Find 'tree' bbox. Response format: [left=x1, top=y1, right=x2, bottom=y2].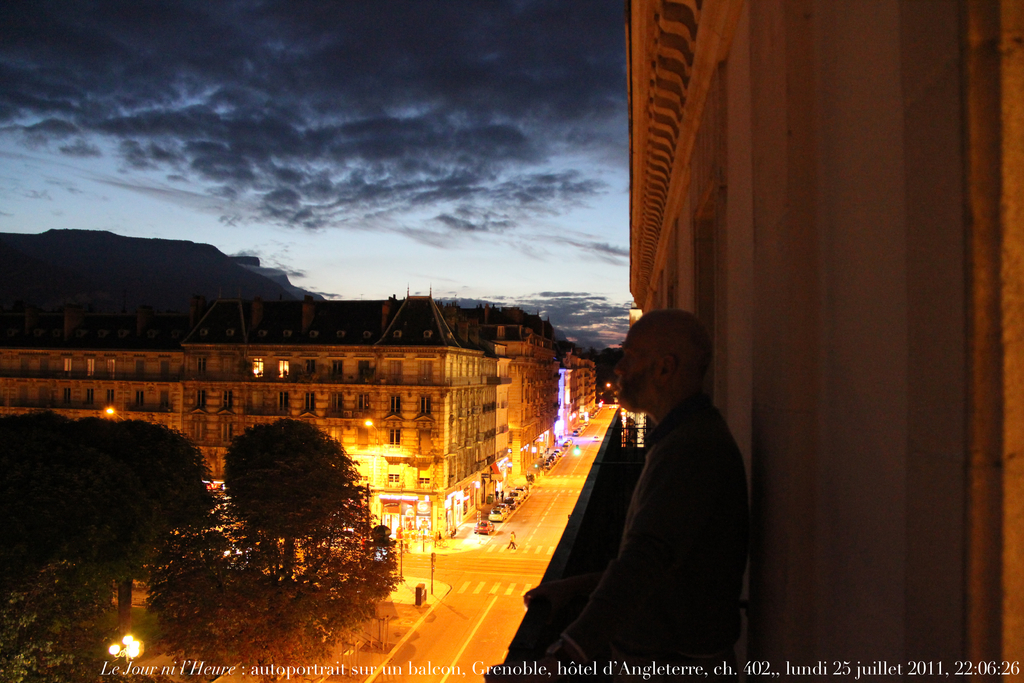
[left=220, top=417, right=350, bottom=585].
